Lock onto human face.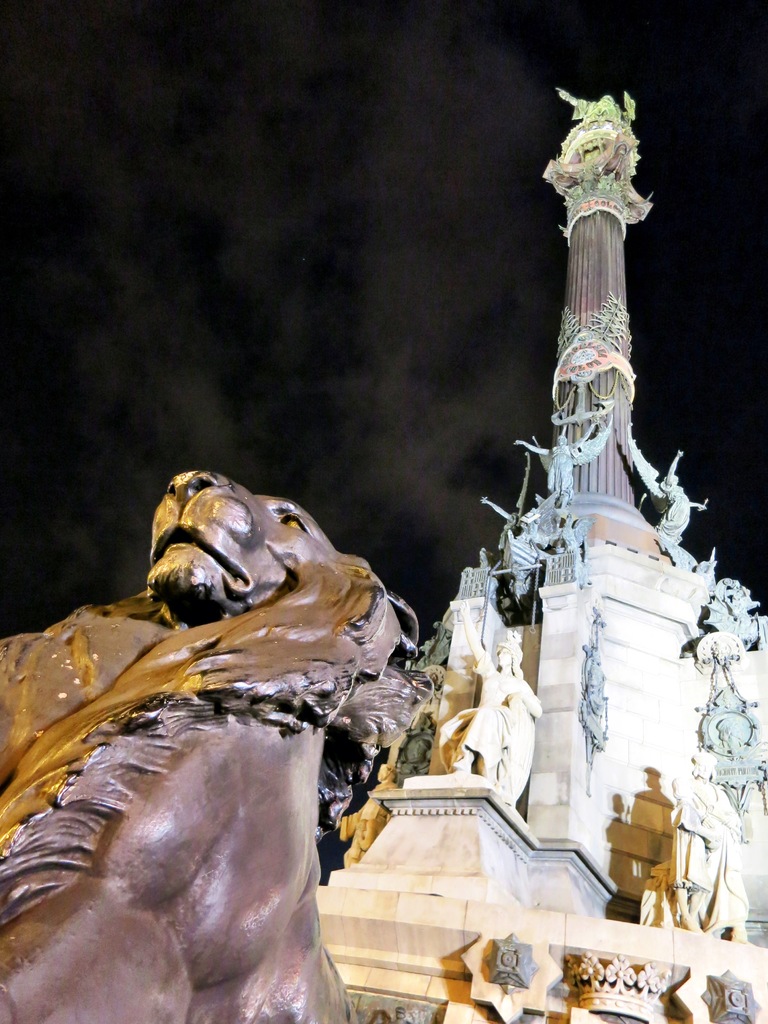
Locked: 495 644 511 664.
